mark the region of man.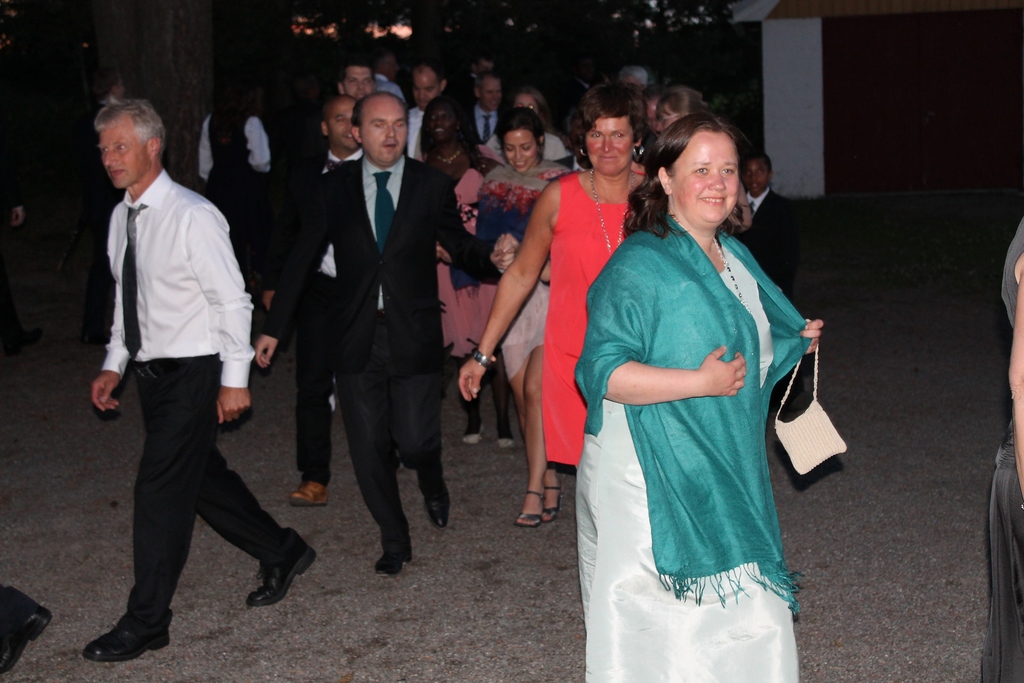
Region: detection(261, 92, 365, 507).
